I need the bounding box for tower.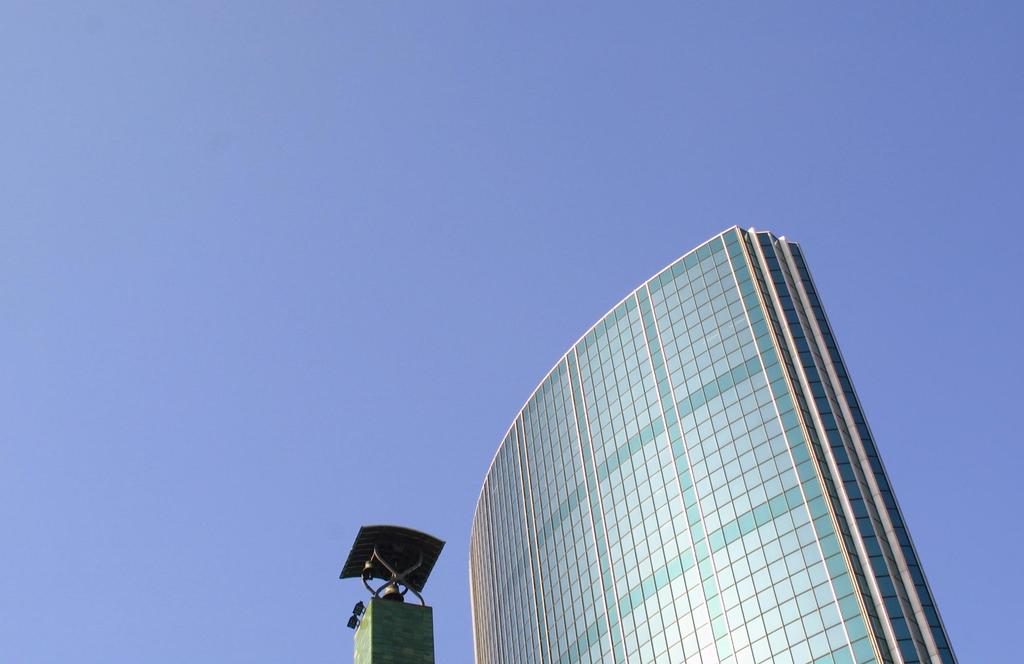
Here it is: locate(468, 223, 961, 663).
